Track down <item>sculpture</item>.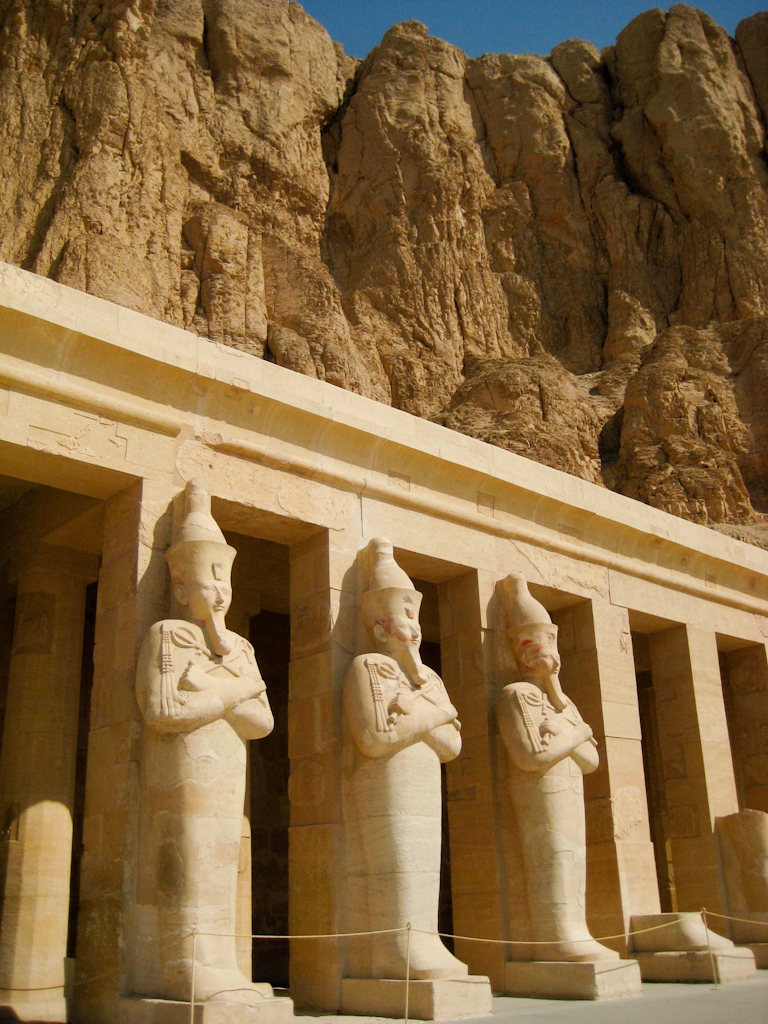
Tracked to locate(476, 576, 608, 975).
